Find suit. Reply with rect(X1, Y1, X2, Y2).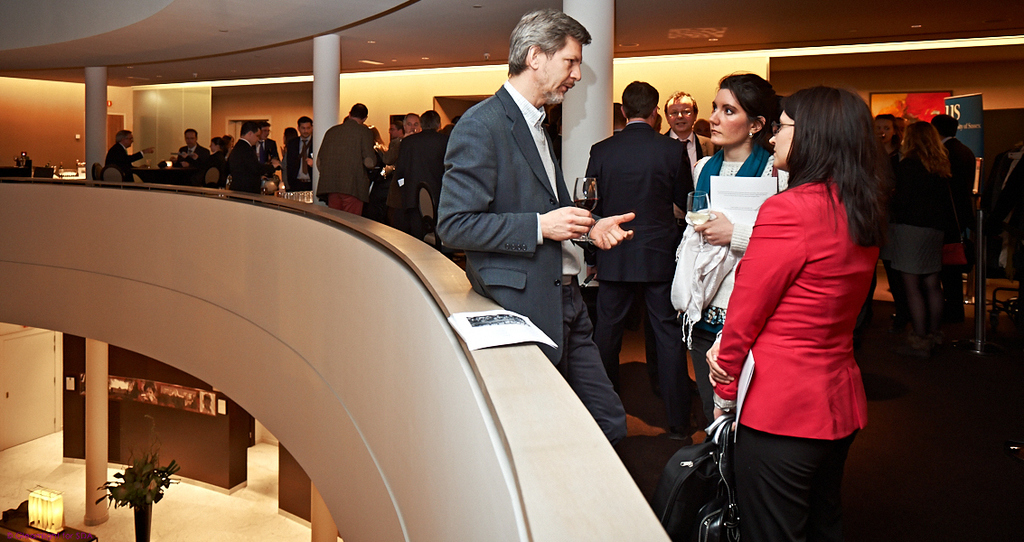
rect(581, 121, 699, 422).
